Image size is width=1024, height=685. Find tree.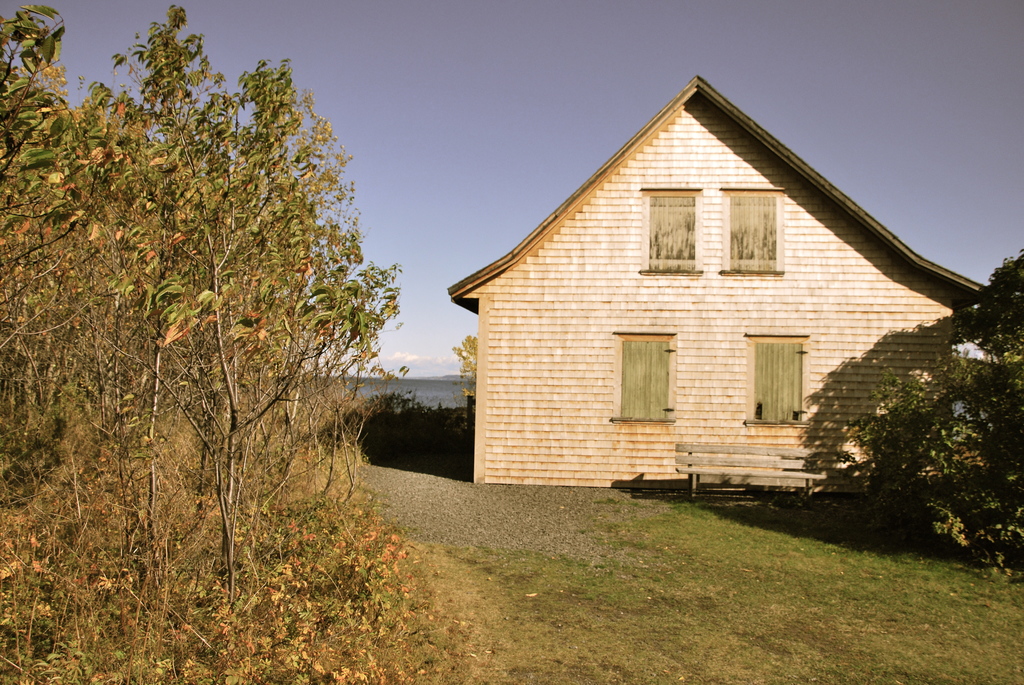
detection(451, 336, 479, 404).
